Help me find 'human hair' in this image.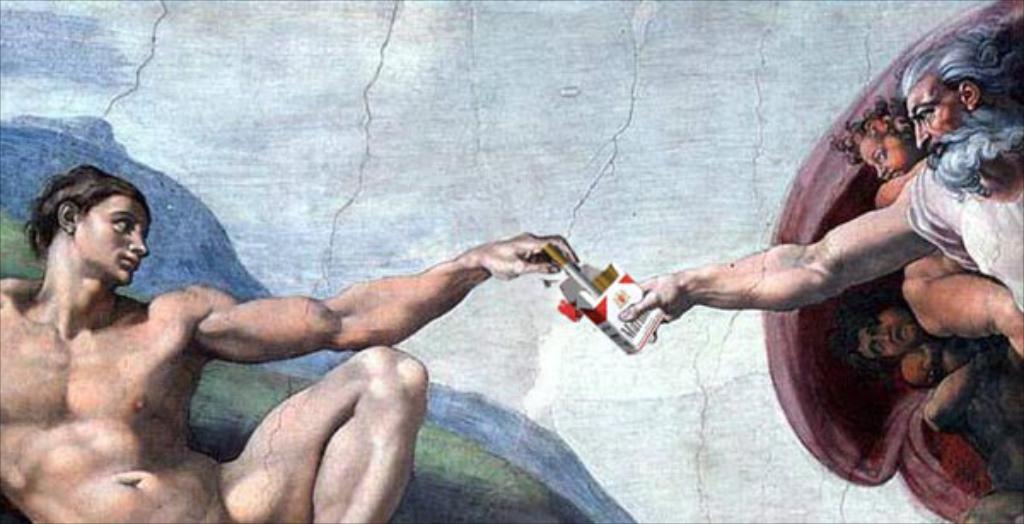
Found it: rect(22, 162, 154, 258).
